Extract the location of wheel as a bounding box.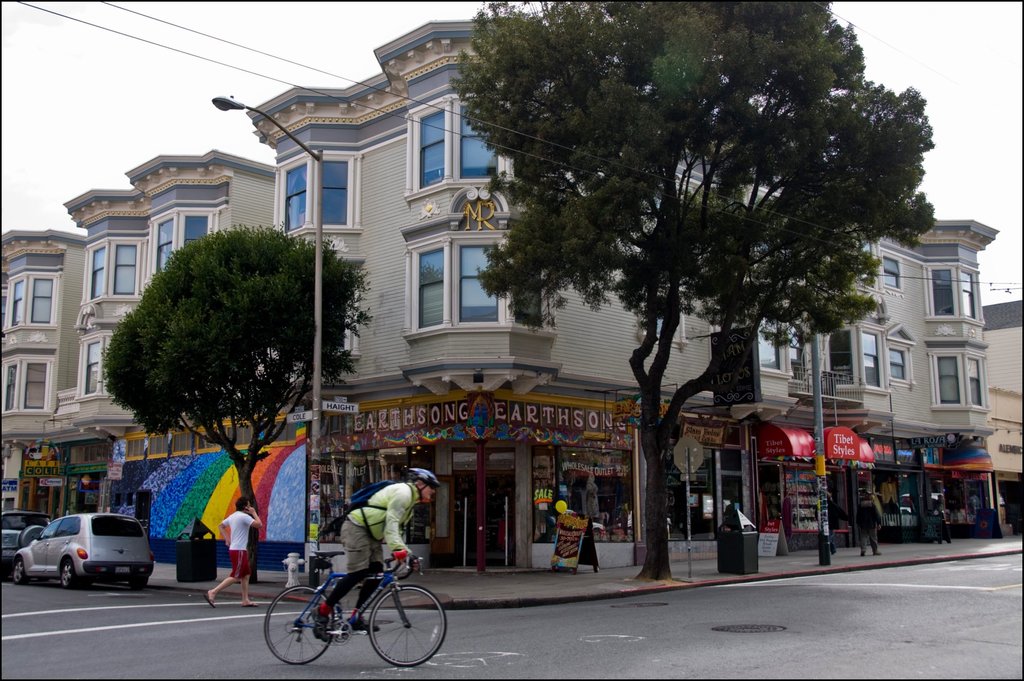
60, 561, 81, 589.
